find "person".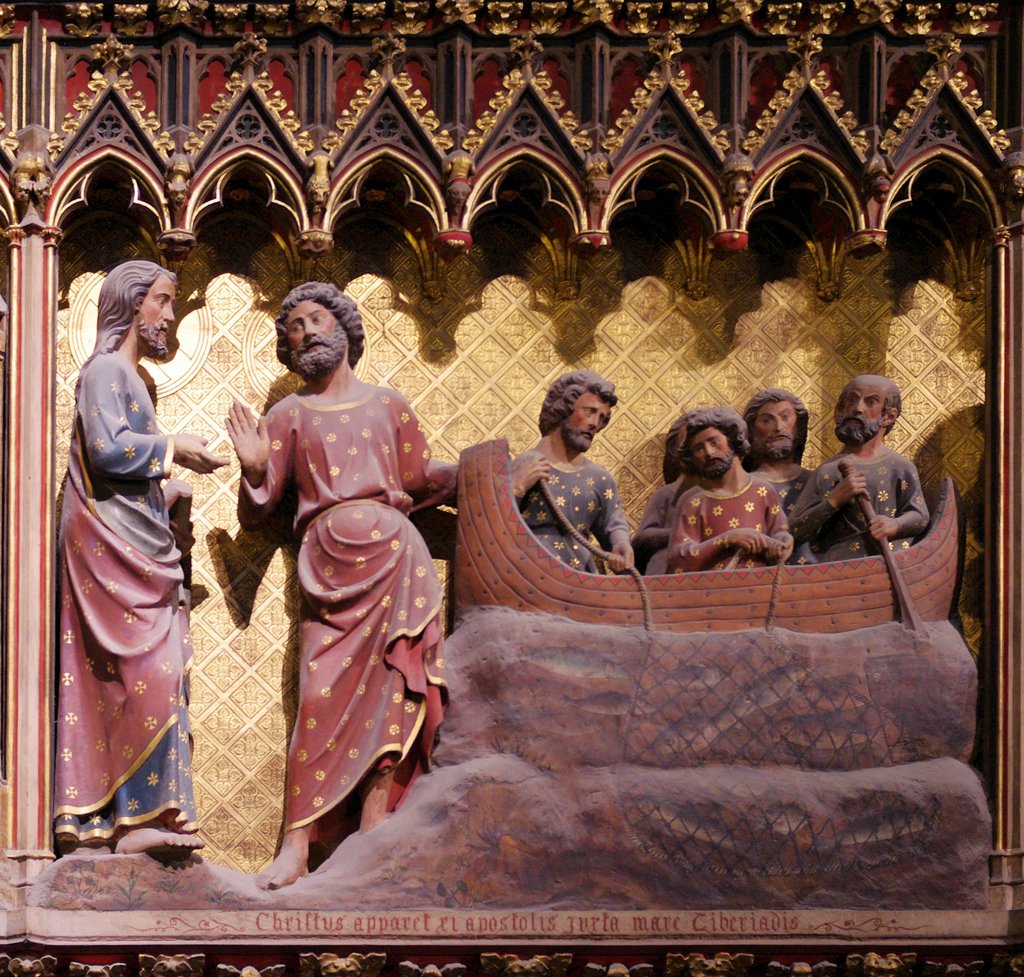
bbox=(502, 366, 628, 580).
